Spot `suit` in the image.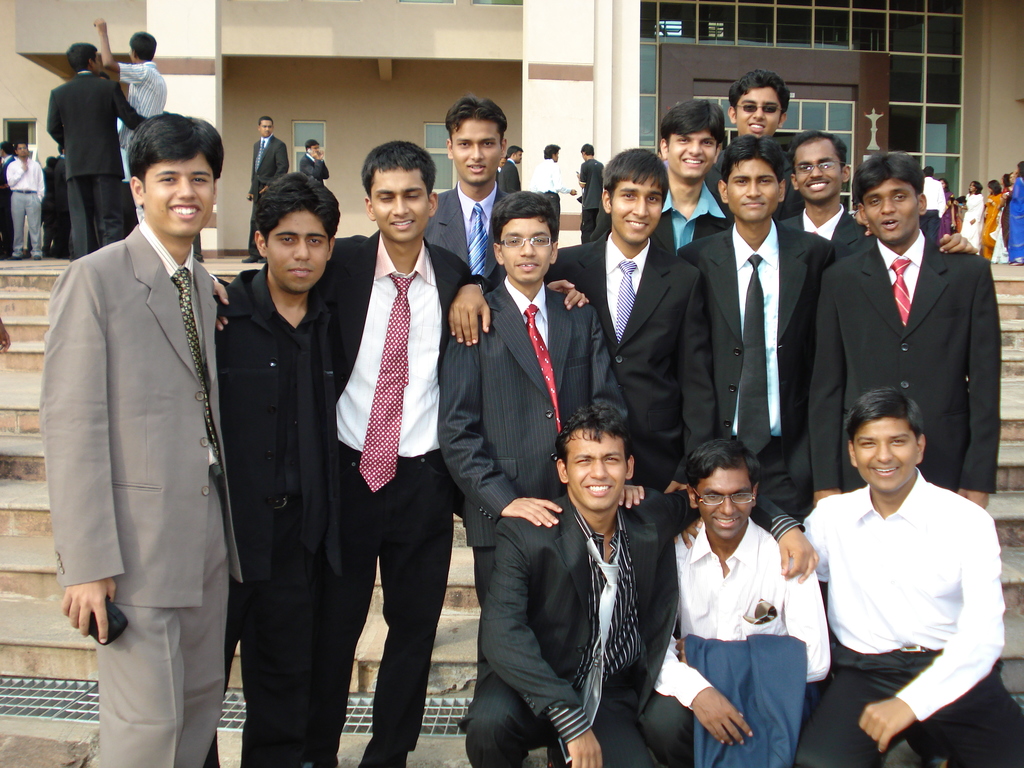
`suit` found at pyautogui.locateOnScreen(0, 154, 20, 255).
